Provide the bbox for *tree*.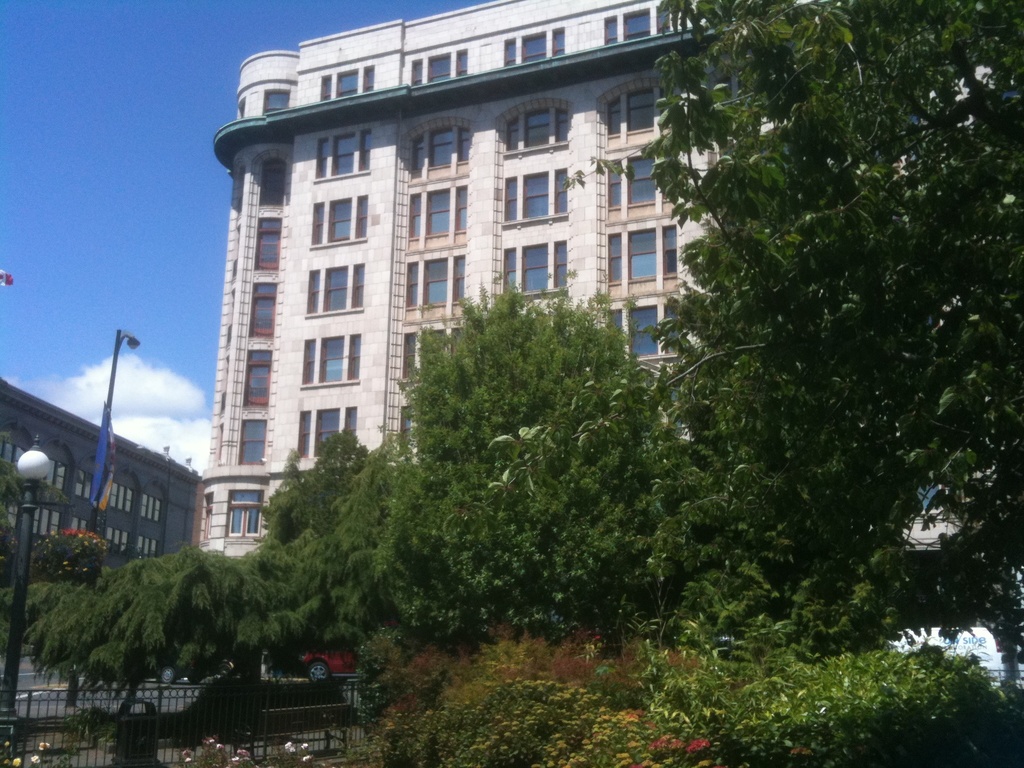
box=[551, 0, 1023, 763].
